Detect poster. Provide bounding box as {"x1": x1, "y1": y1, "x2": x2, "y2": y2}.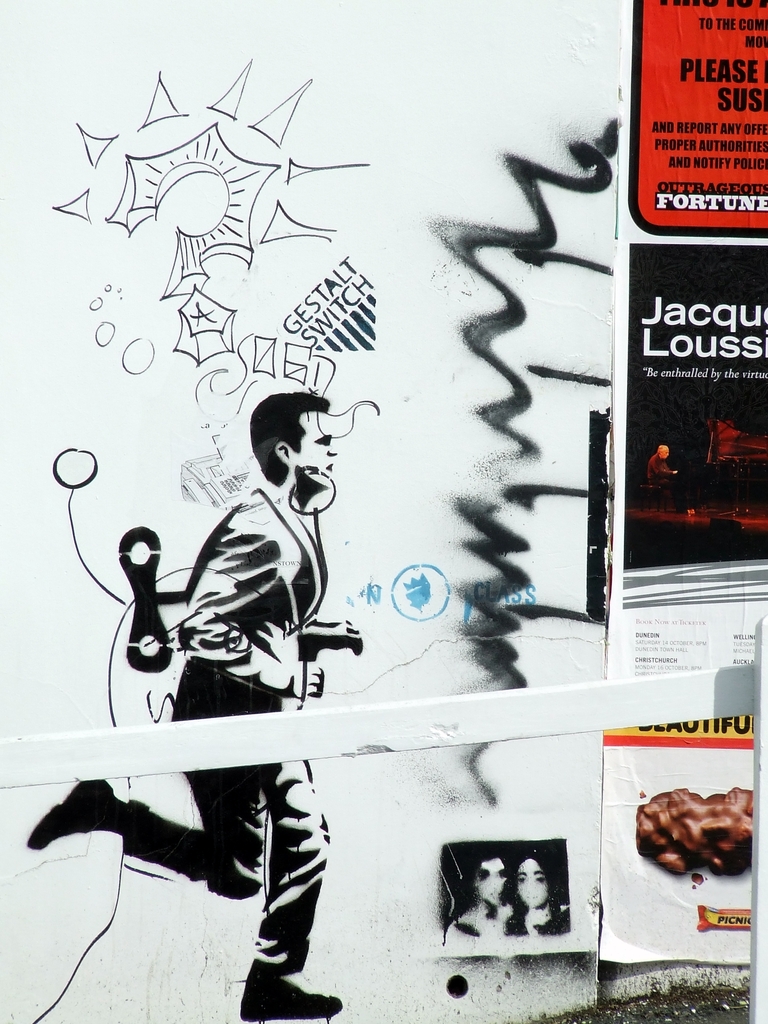
{"x1": 0, "y1": 0, "x2": 767, "y2": 1023}.
